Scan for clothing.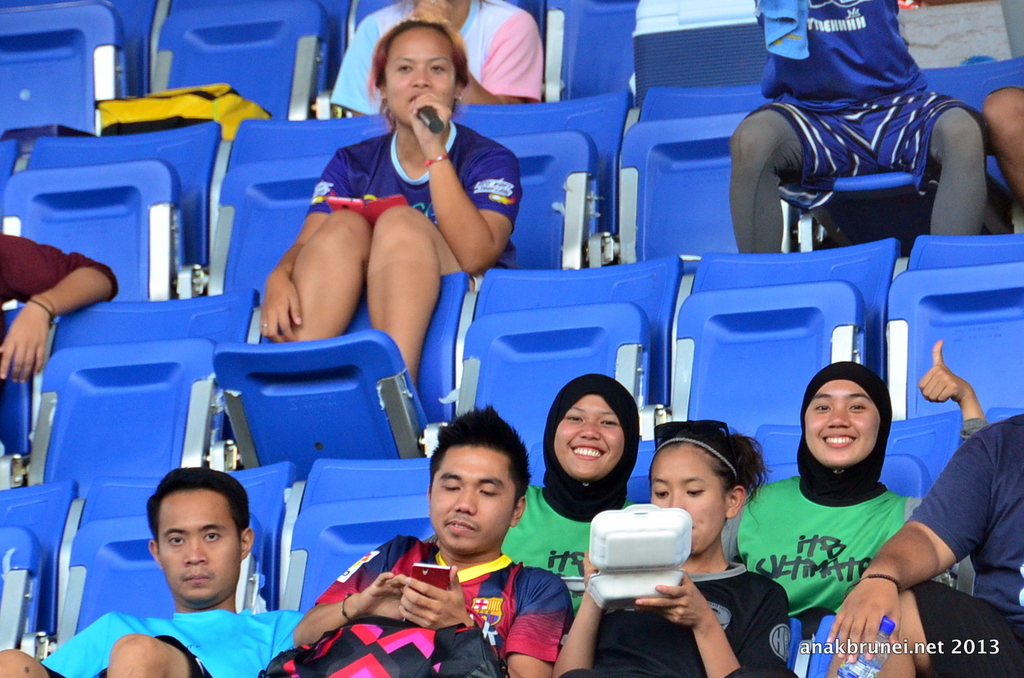
Scan result: [left=569, top=559, right=793, bottom=677].
